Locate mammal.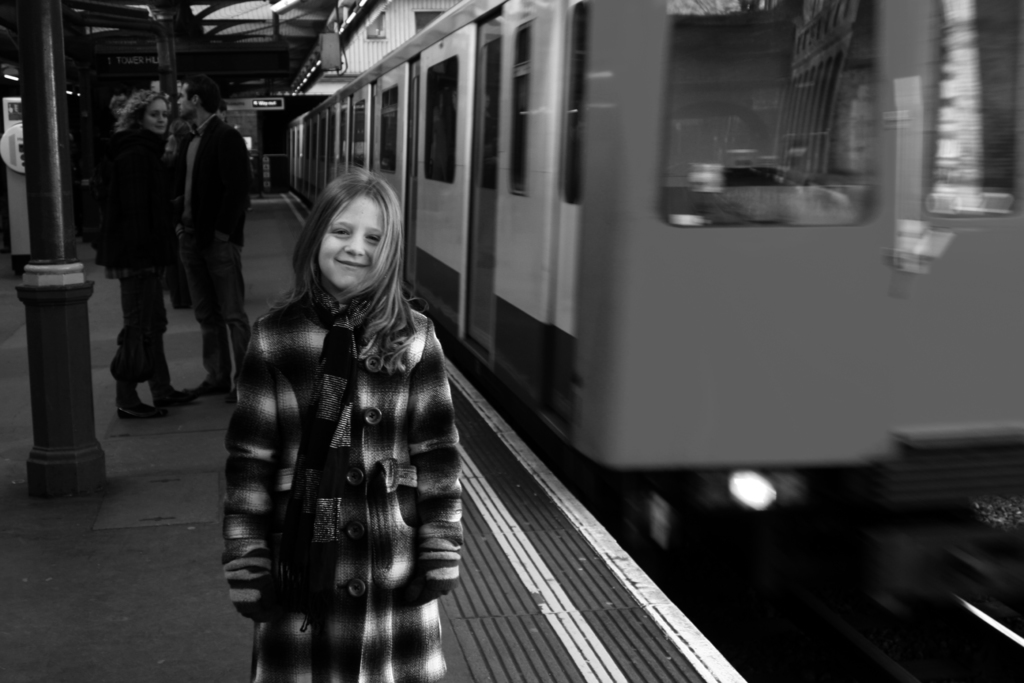
Bounding box: x1=185 y1=181 x2=451 y2=632.
